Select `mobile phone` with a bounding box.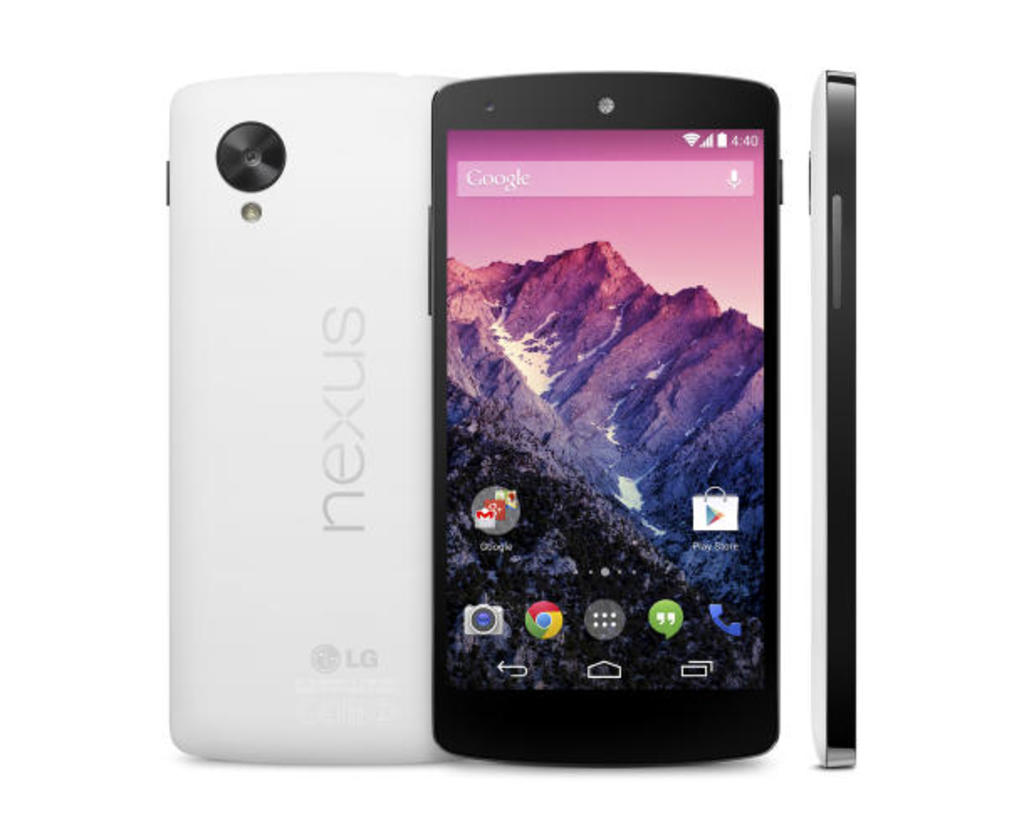
l=374, t=54, r=799, b=765.
